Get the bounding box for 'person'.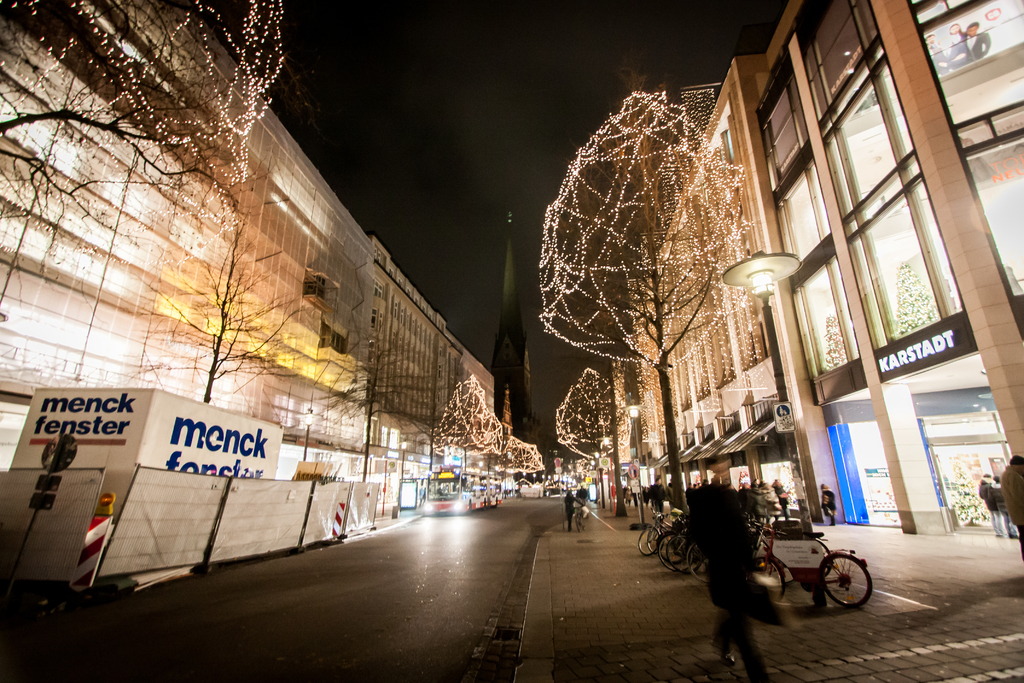
{"x1": 577, "y1": 482, "x2": 589, "y2": 500}.
